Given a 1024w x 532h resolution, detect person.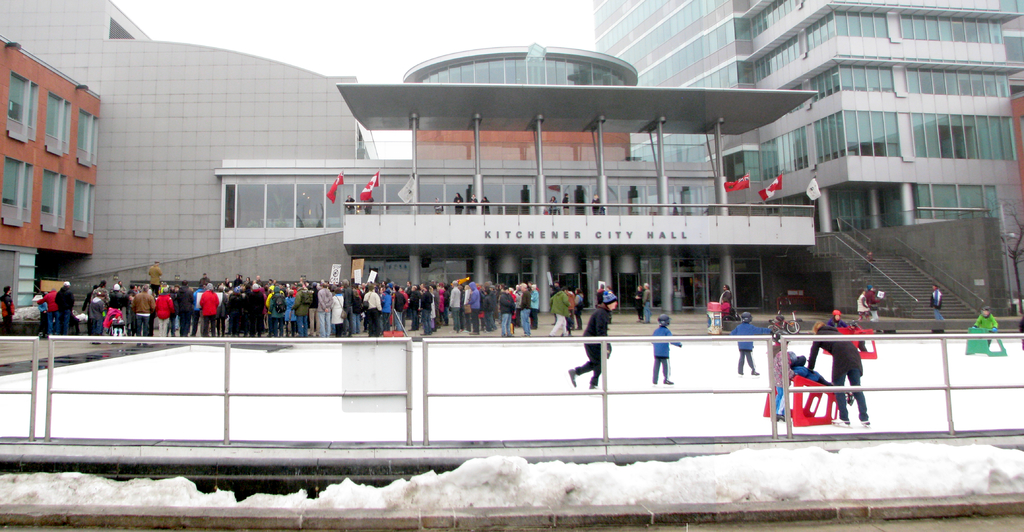
box(453, 192, 465, 214).
